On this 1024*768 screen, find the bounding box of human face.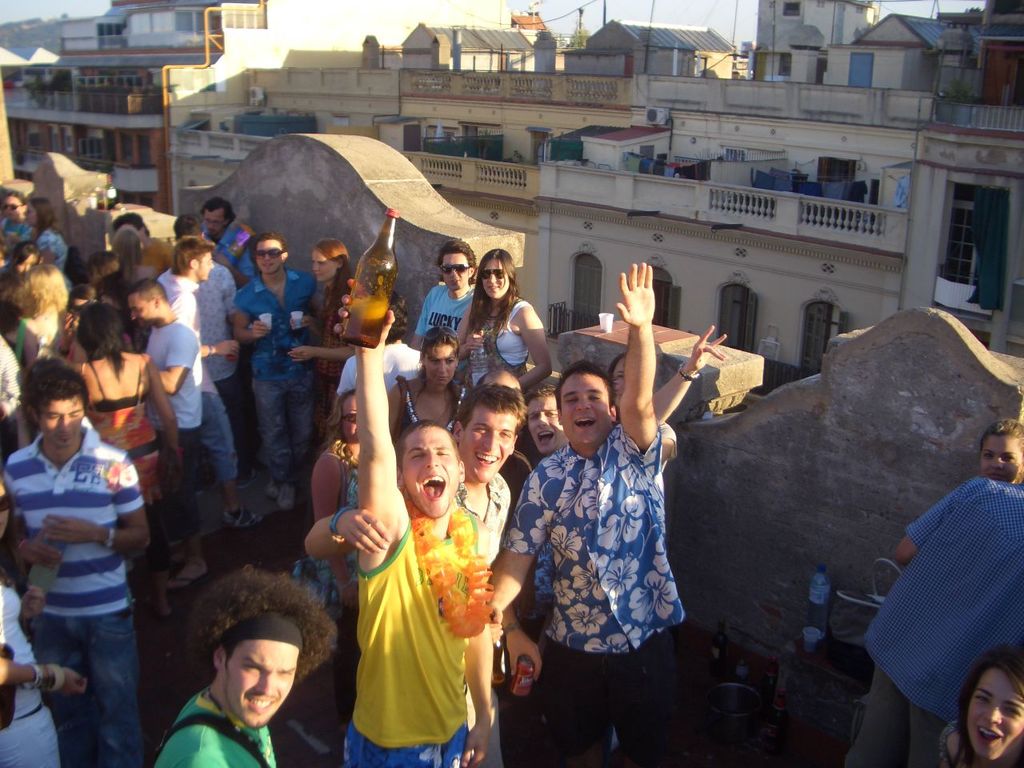
Bounding box: box(565, 374, 610, 450).
